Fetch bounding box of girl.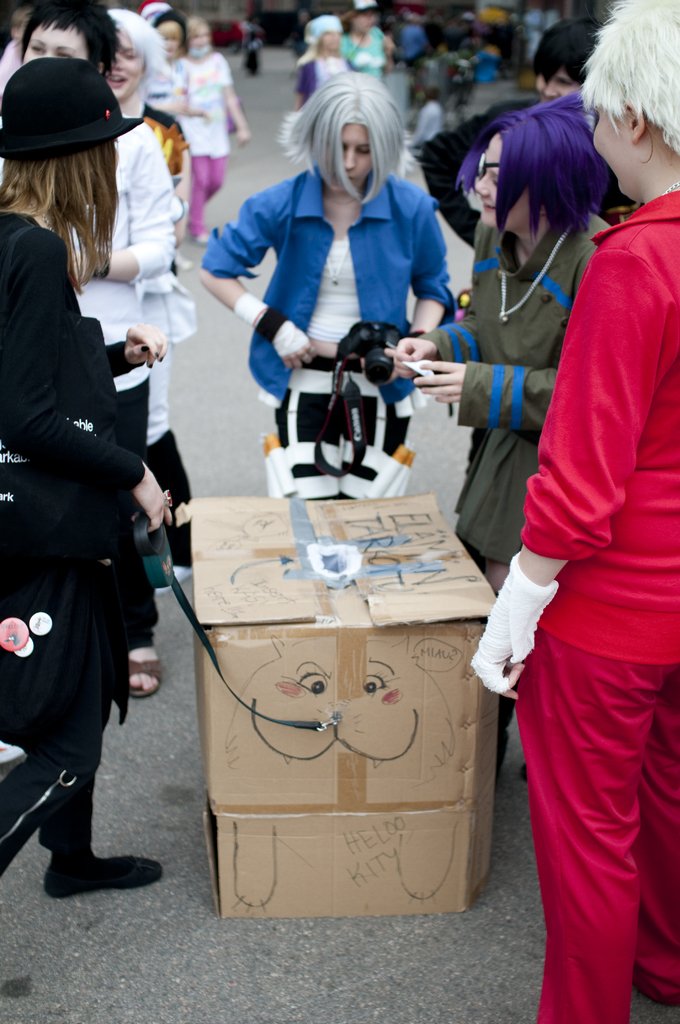
Bbox: <box>196,65,457,497</box>.
